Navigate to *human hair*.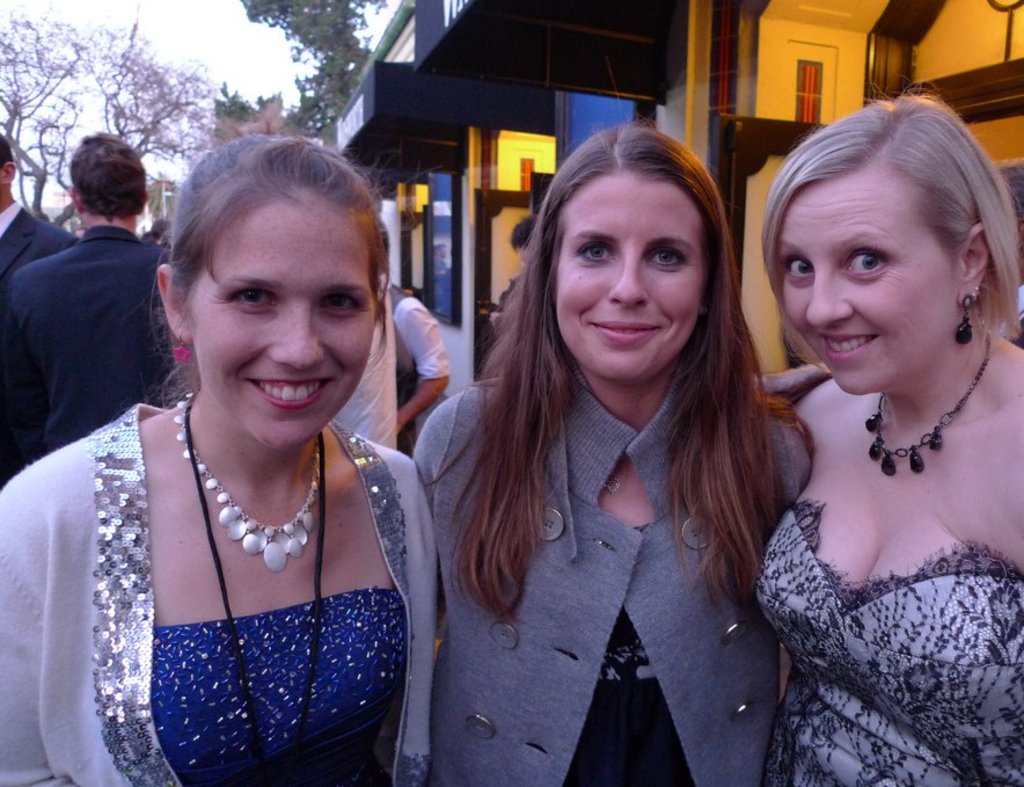
Navigation target: [761,75,1019,378].
